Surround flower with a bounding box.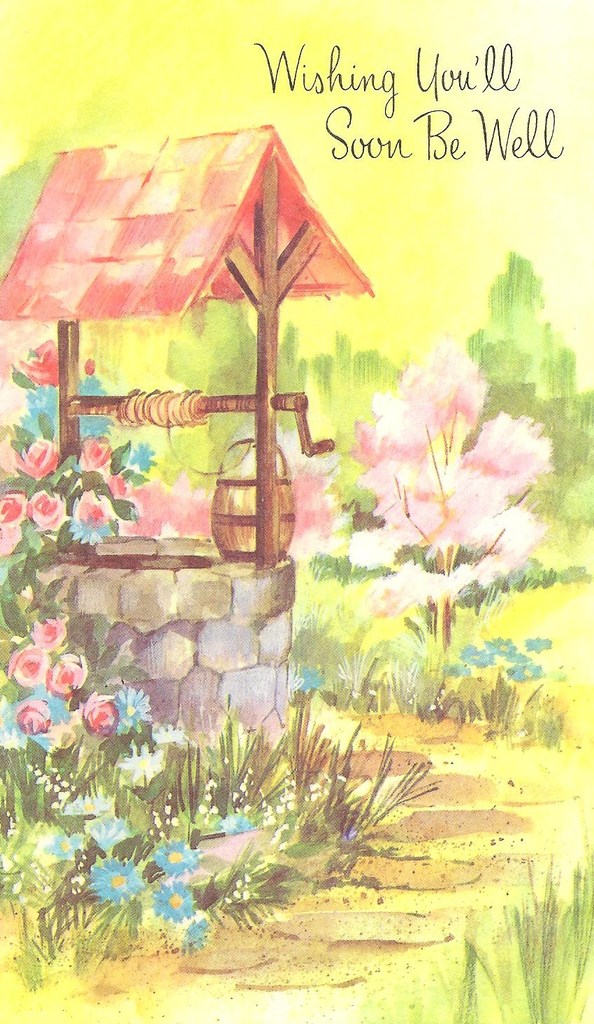
bbox=[82, 807, 140, 855].
